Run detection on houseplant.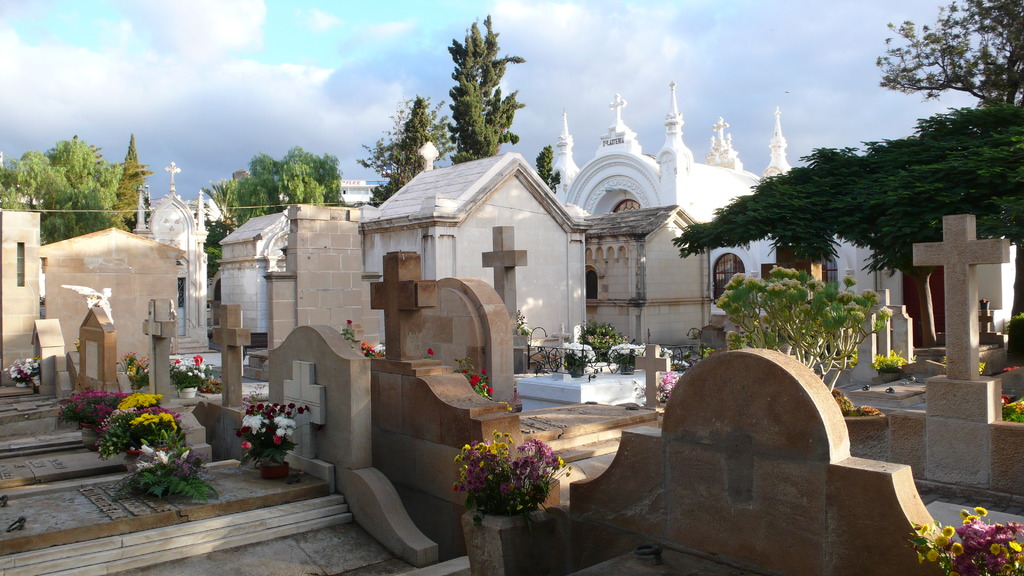
Result: [660, 369, 676, 406].
